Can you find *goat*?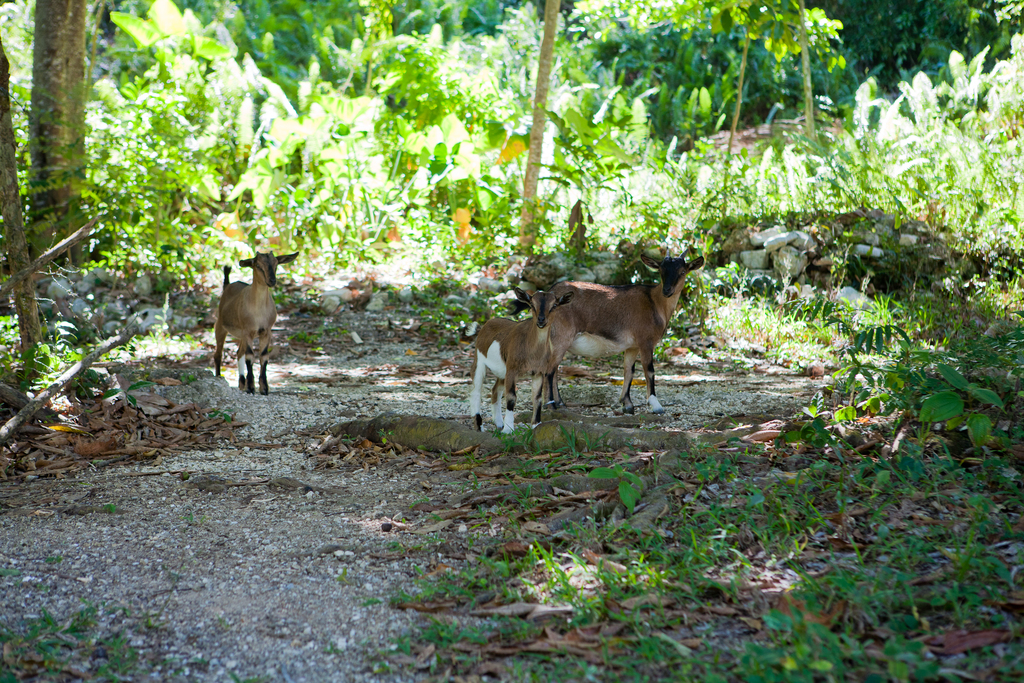
Yes, bounding box: bbox(542, 251, 702, 415).
